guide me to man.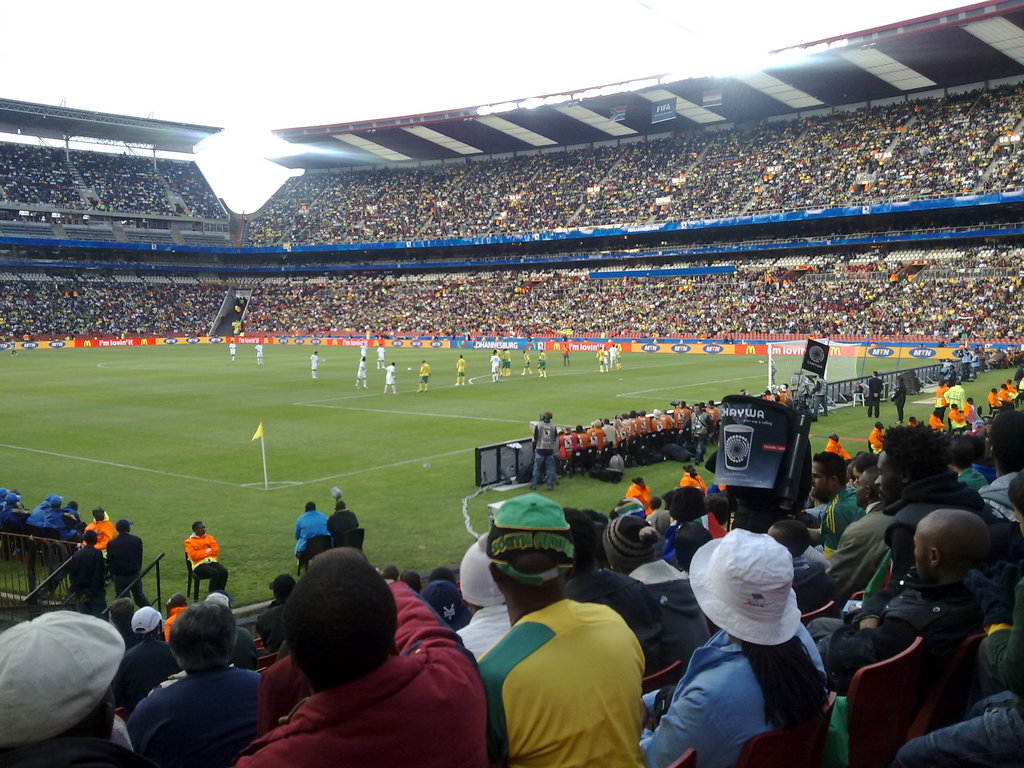
Guidance: {"left": 945, "top": 383, "right": 964, "bottom": 415}.
